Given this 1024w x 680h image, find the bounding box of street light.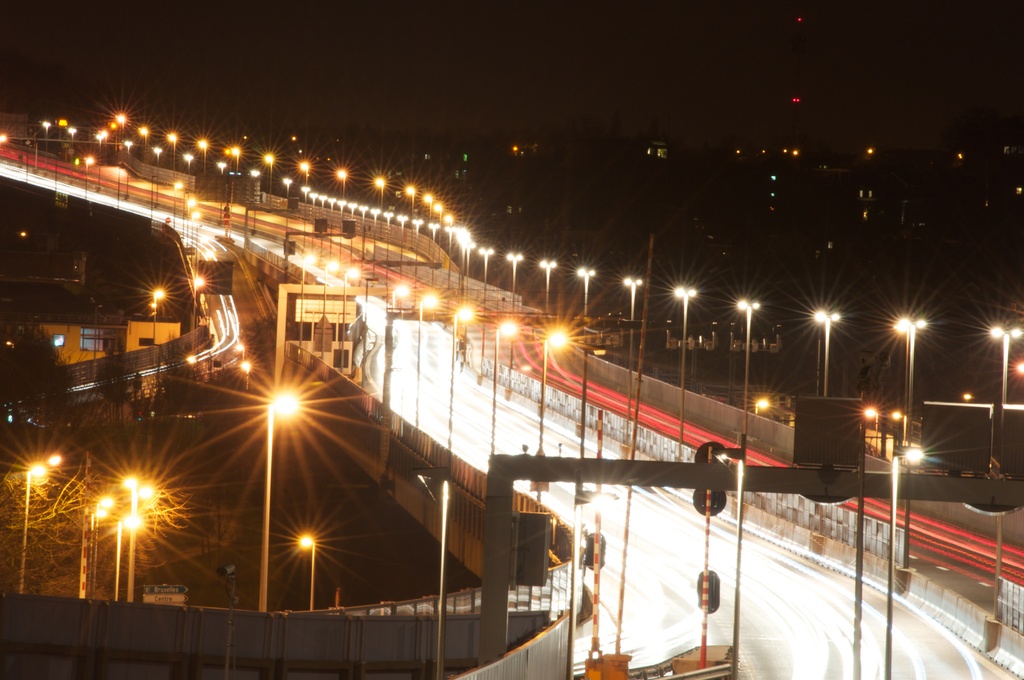
rect(278, 175, 291, 200).
